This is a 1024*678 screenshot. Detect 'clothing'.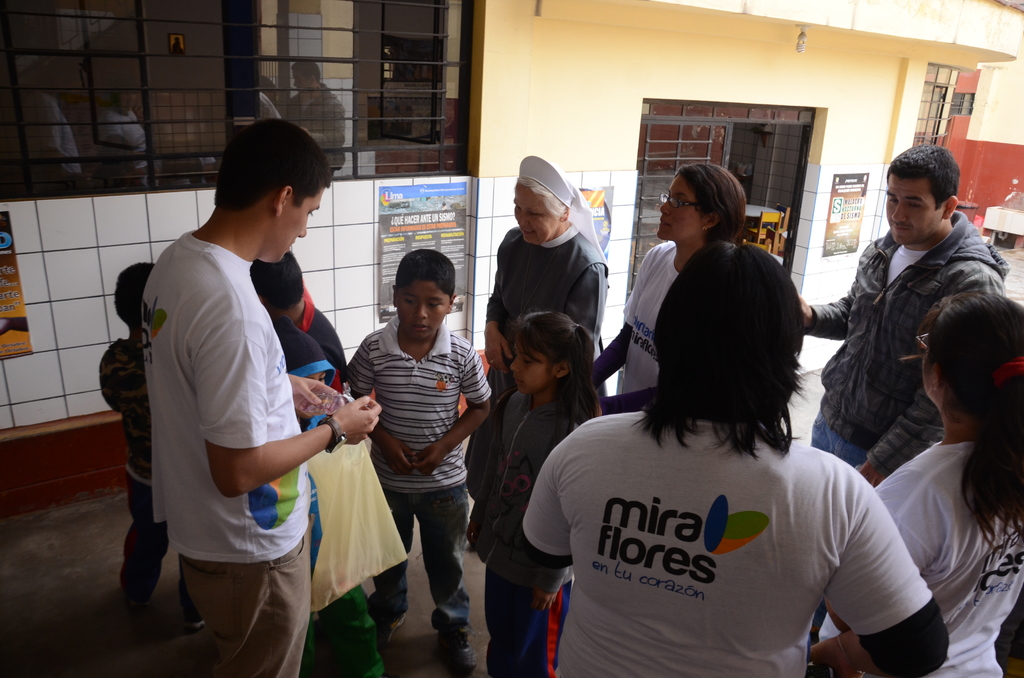
508/405/945/677.
